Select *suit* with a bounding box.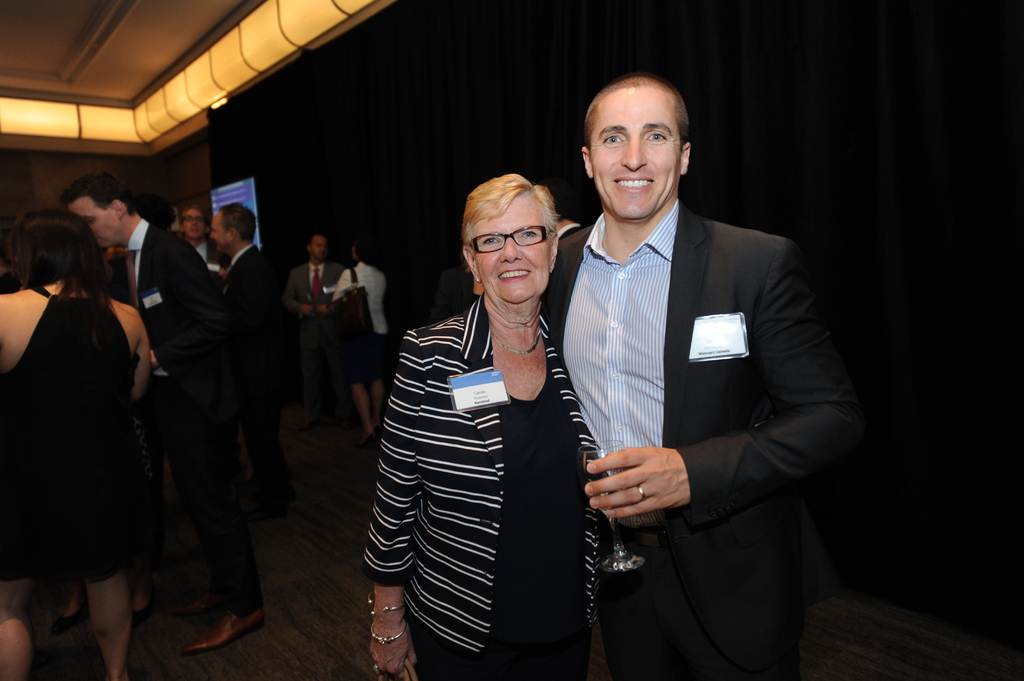
BBox(576, 164, 801, 616).
